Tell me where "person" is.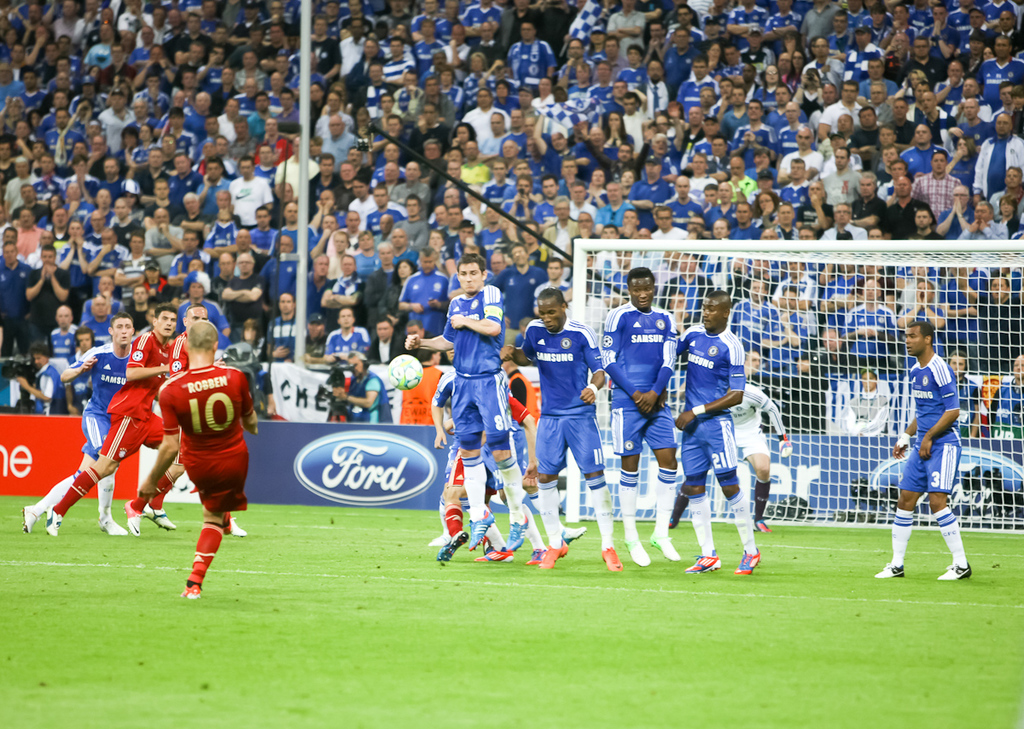
"person" is at bbox=(382, 38, 404, 82).
